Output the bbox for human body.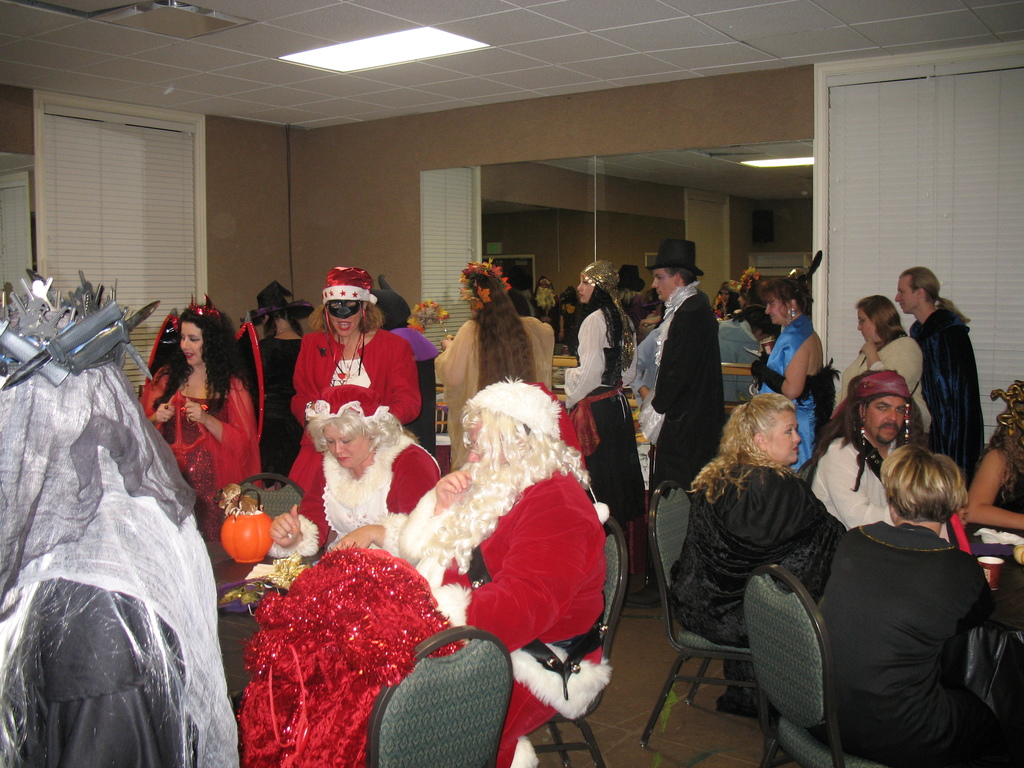
(left=816, top=426, right=1007, bottom=762).
